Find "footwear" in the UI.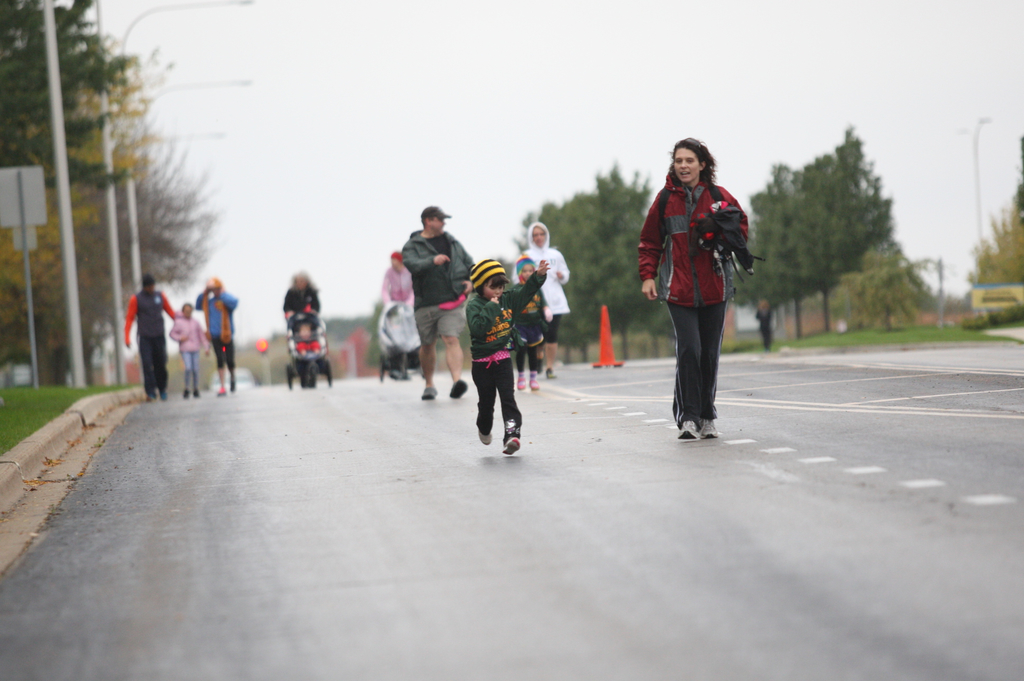
UI element at (left=543, top=358, right=563, bottom=376).
